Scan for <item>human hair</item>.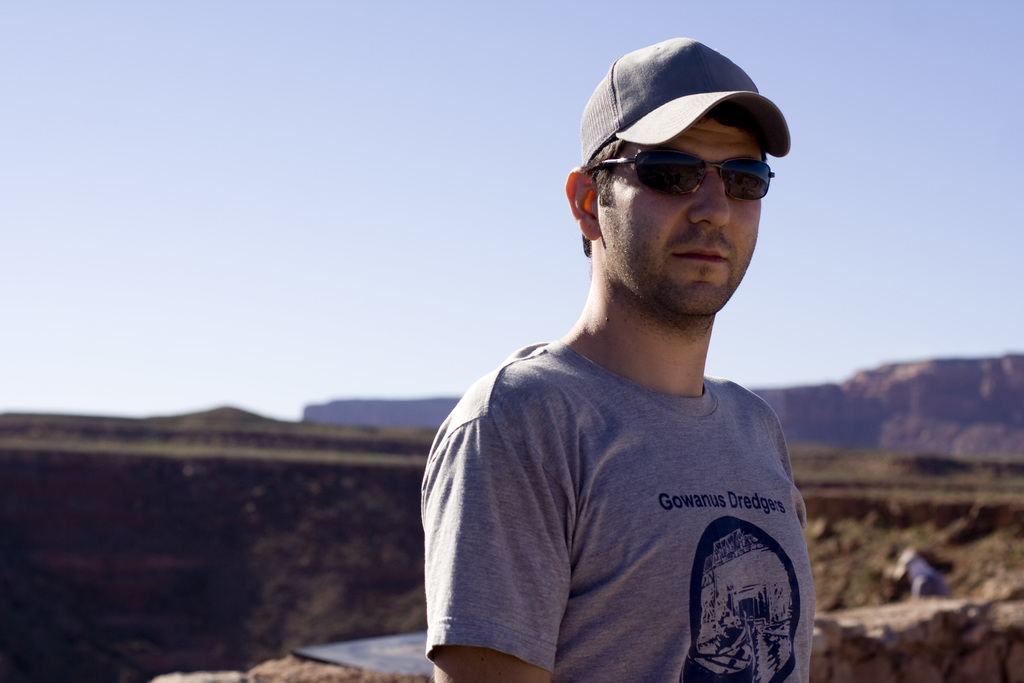
Scan result: [x1=582, y1=132, x2=632, y2=260].
